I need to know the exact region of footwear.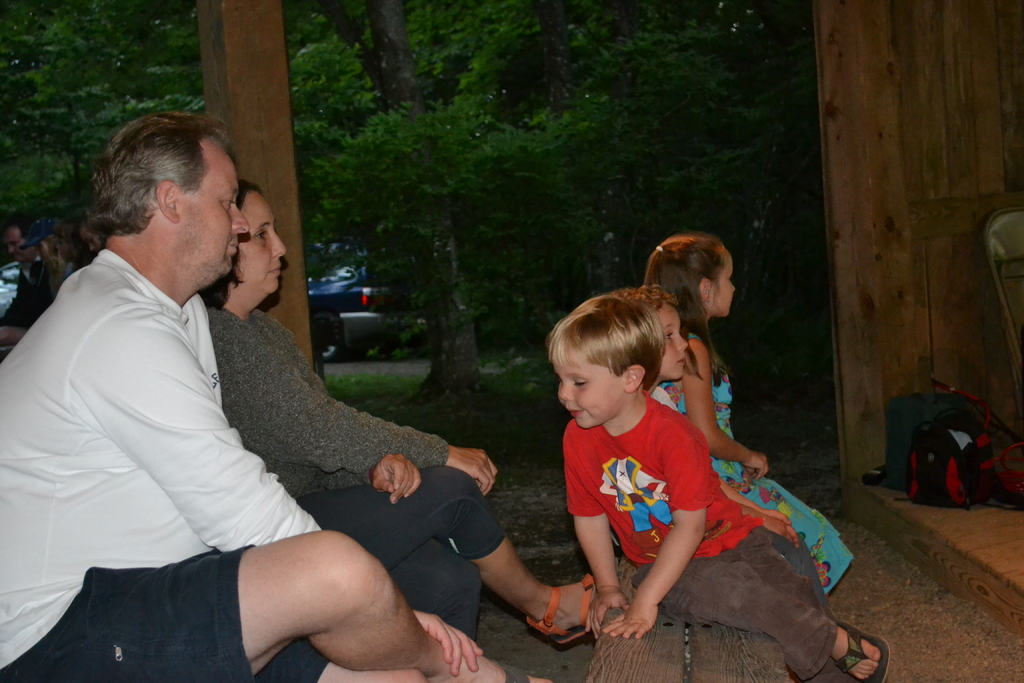
Region: x1=833 y1=621 x2=890 y2=682.
